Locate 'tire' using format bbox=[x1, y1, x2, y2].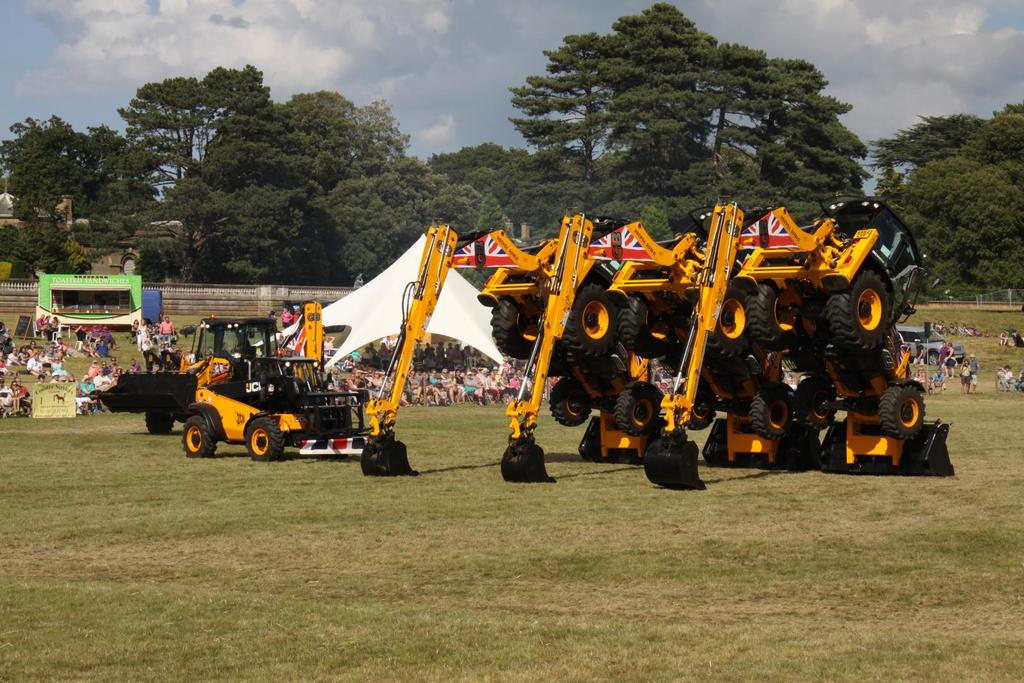
bbox=[182, 415, 216, 457].
